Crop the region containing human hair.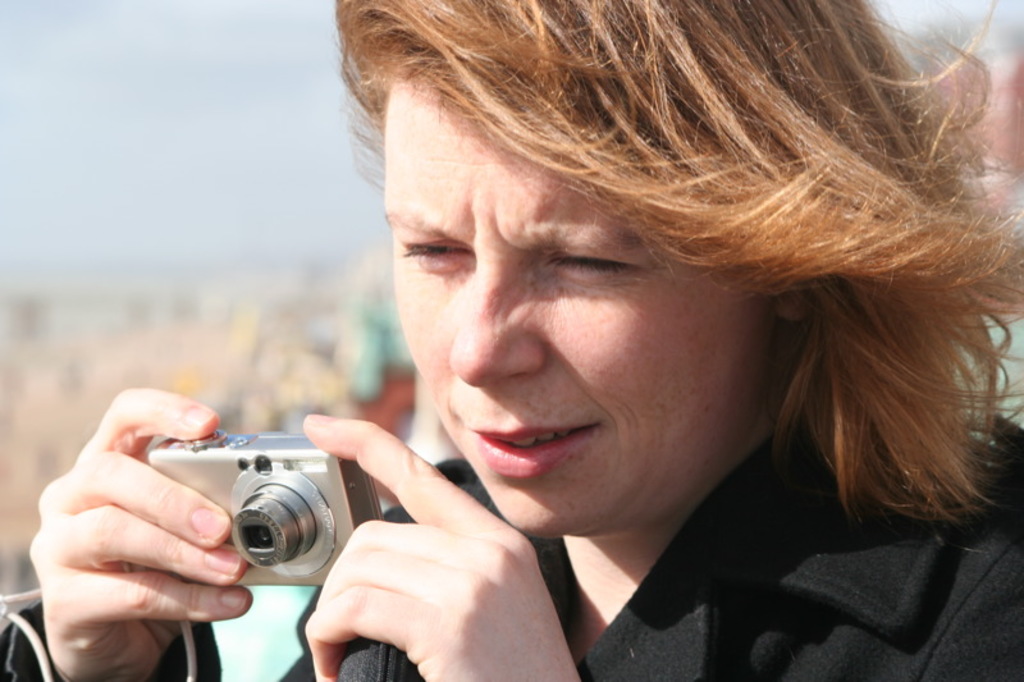
Crop region: crop(352, 0, 1023, 528).
